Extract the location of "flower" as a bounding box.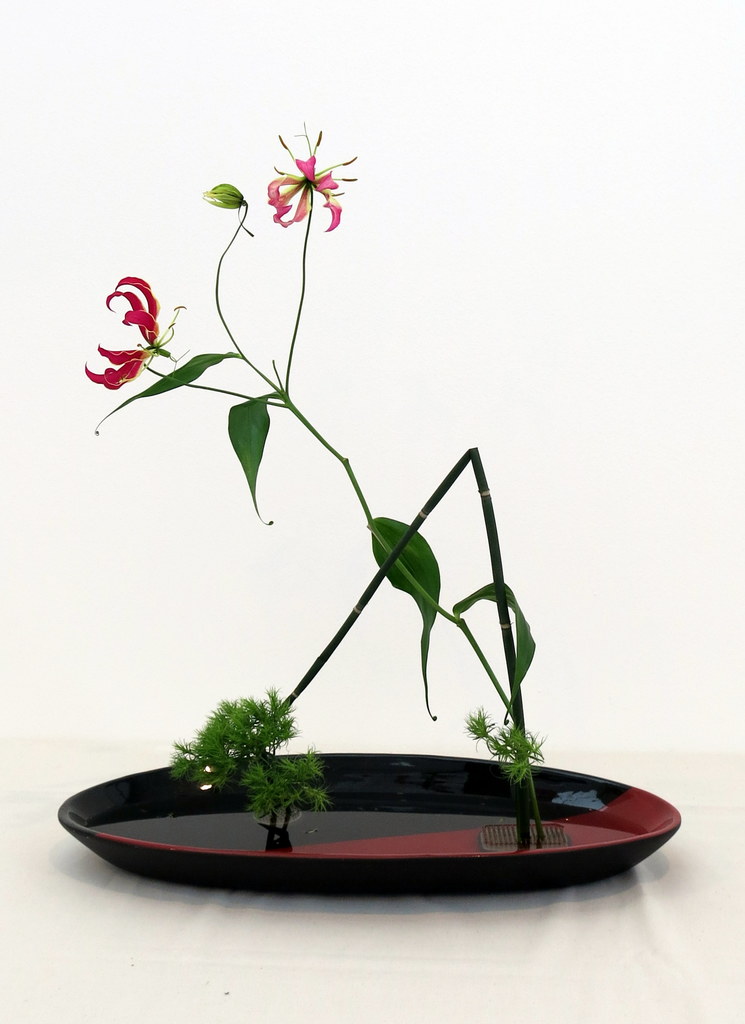
<box>84,276,188,391</box>.
